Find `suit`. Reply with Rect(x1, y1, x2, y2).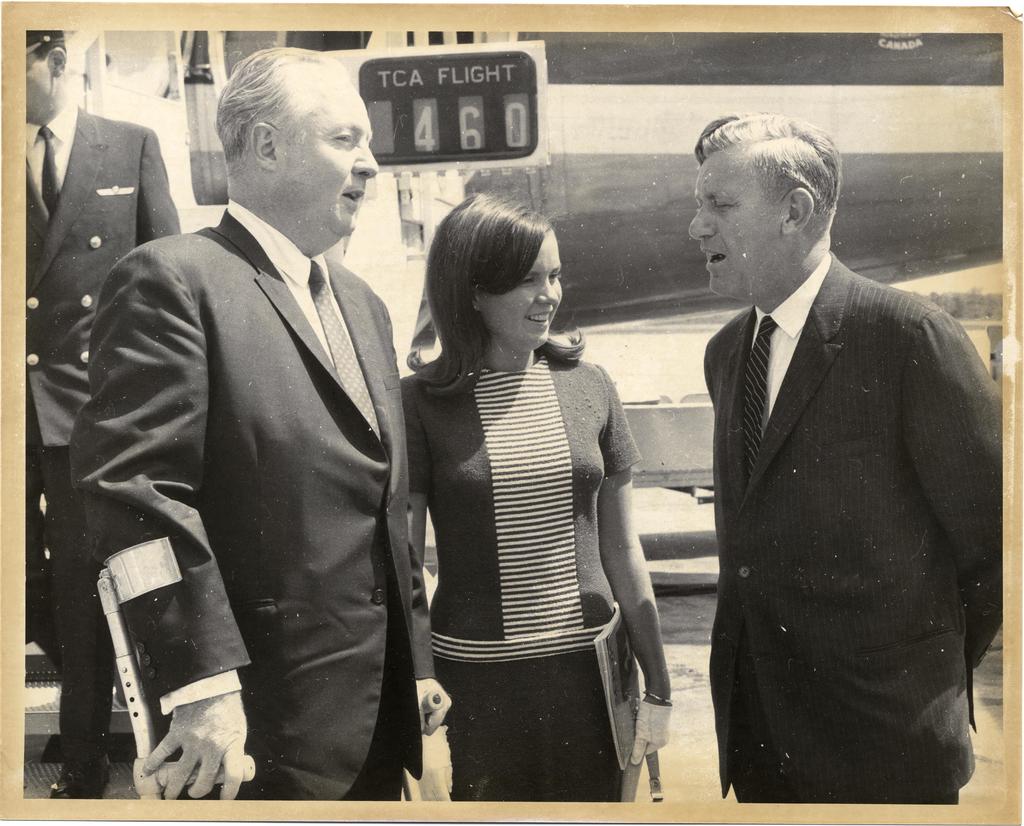
Rect(68, 204, 438, 798).
